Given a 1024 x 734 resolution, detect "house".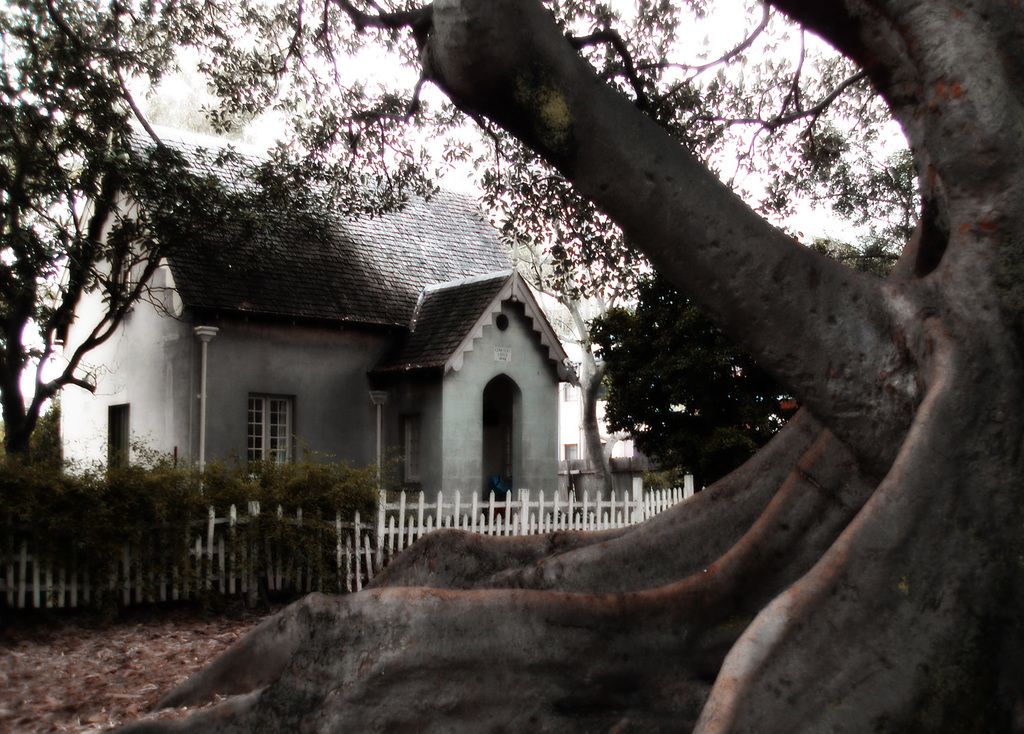
box(40, 116, 588, 537).
